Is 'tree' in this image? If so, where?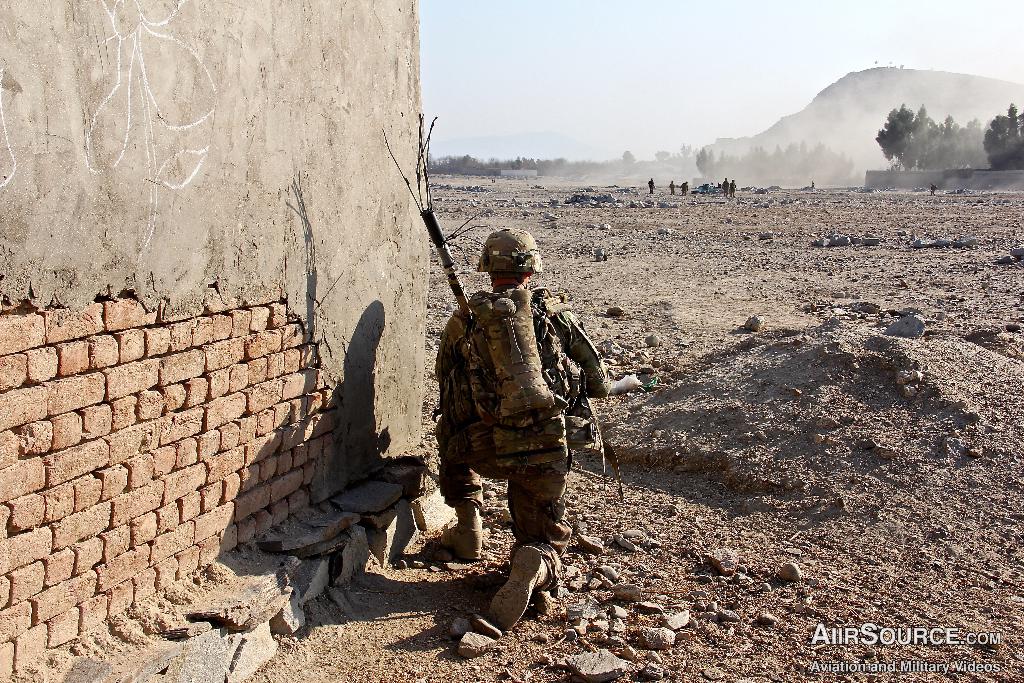
Yes, at bbox(980, 103, 1023, 170).
